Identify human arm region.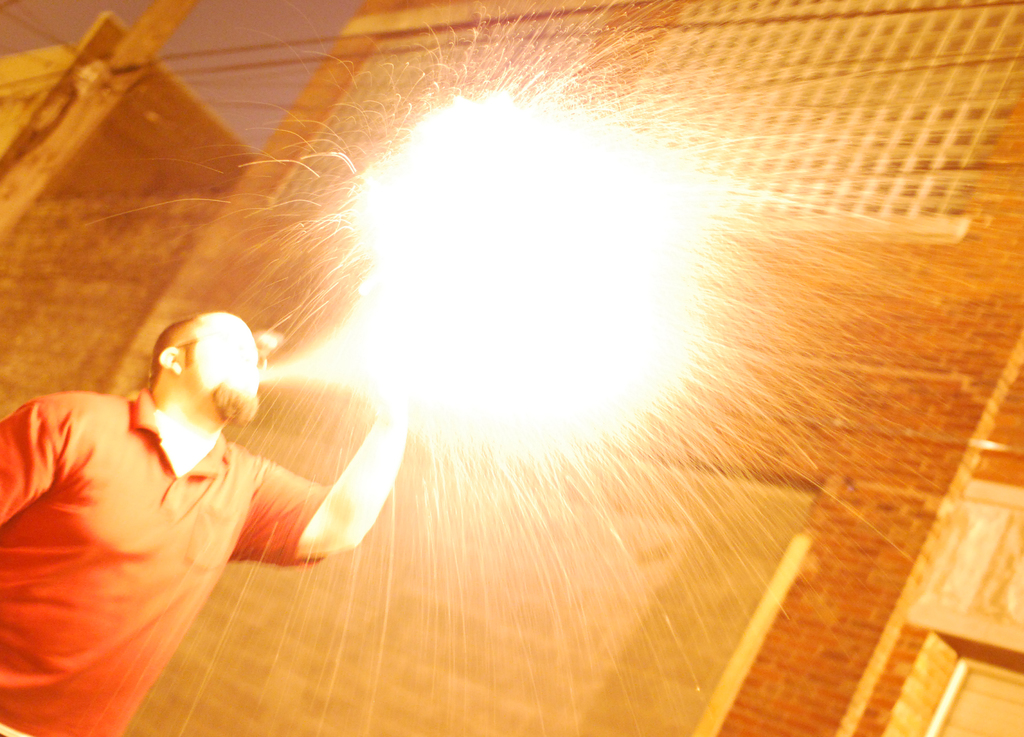
Region: 207, 448, 406, 587.
